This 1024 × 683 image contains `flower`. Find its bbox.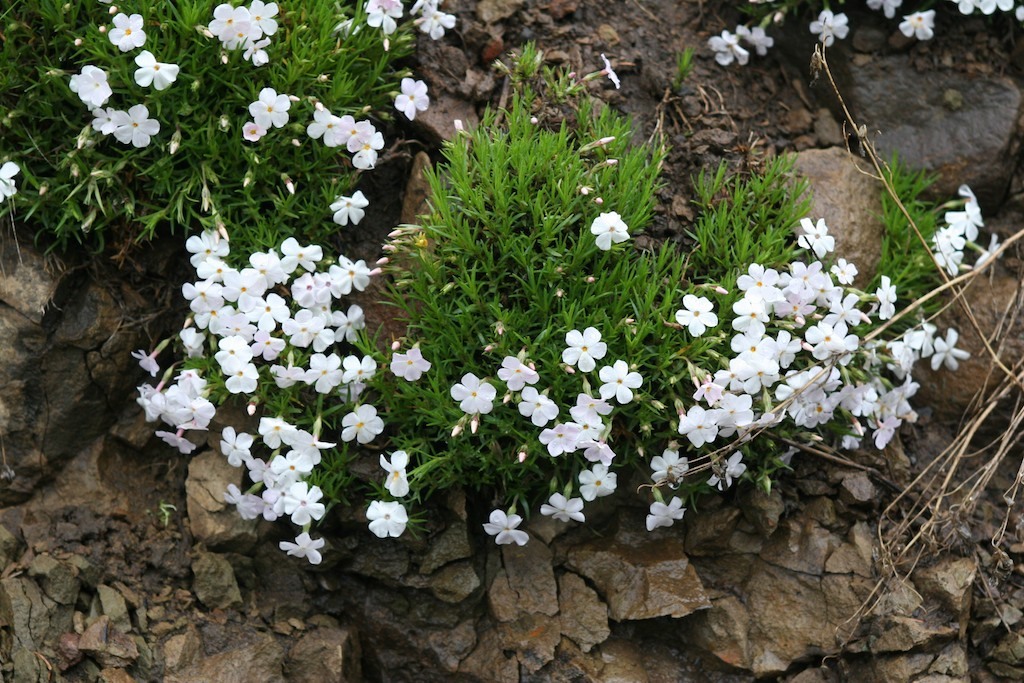
box=[601, 52, 619, 90].
